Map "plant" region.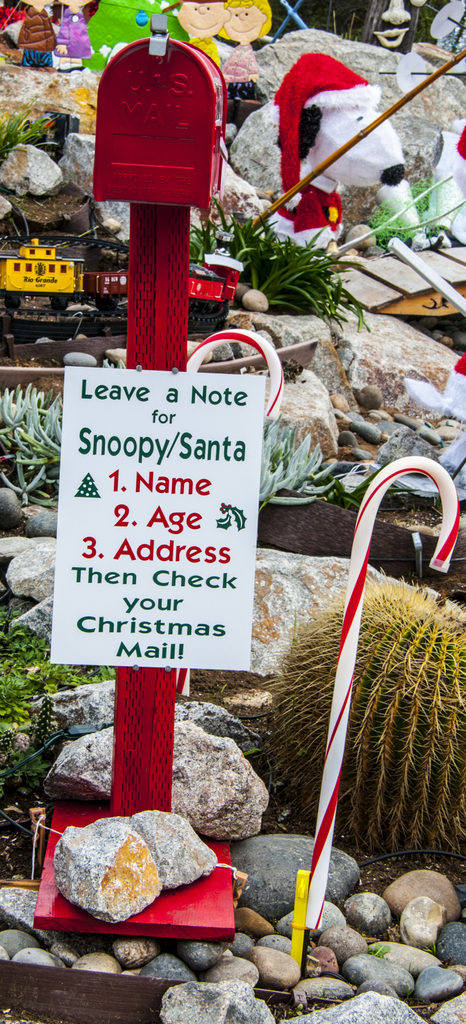
Mapped to [x1=0, y1=104, x2=67, y2=171].
